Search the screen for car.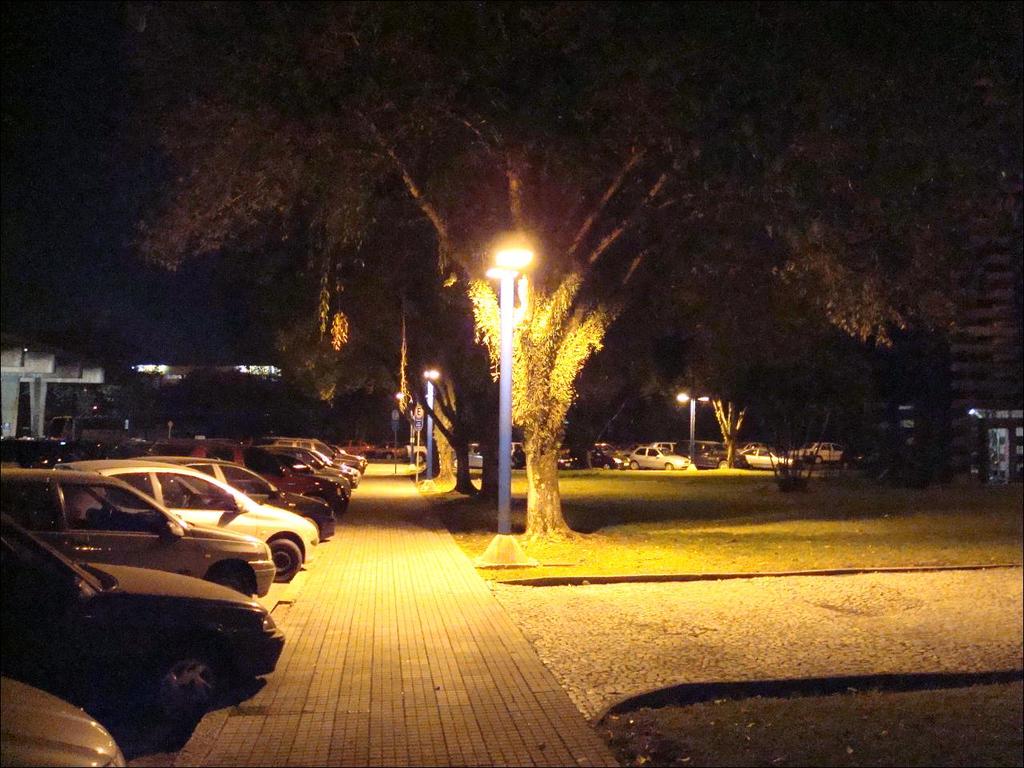
Found at detection(177, 458, 341, 546).
